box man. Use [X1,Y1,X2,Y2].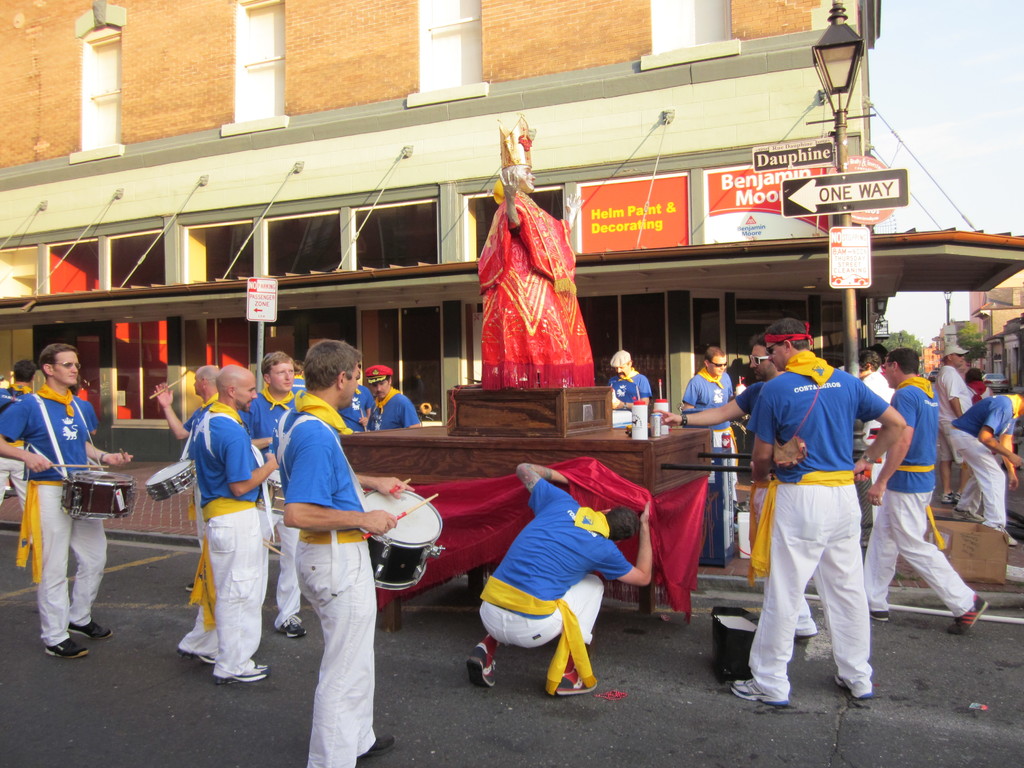
[861,345,984,635].
